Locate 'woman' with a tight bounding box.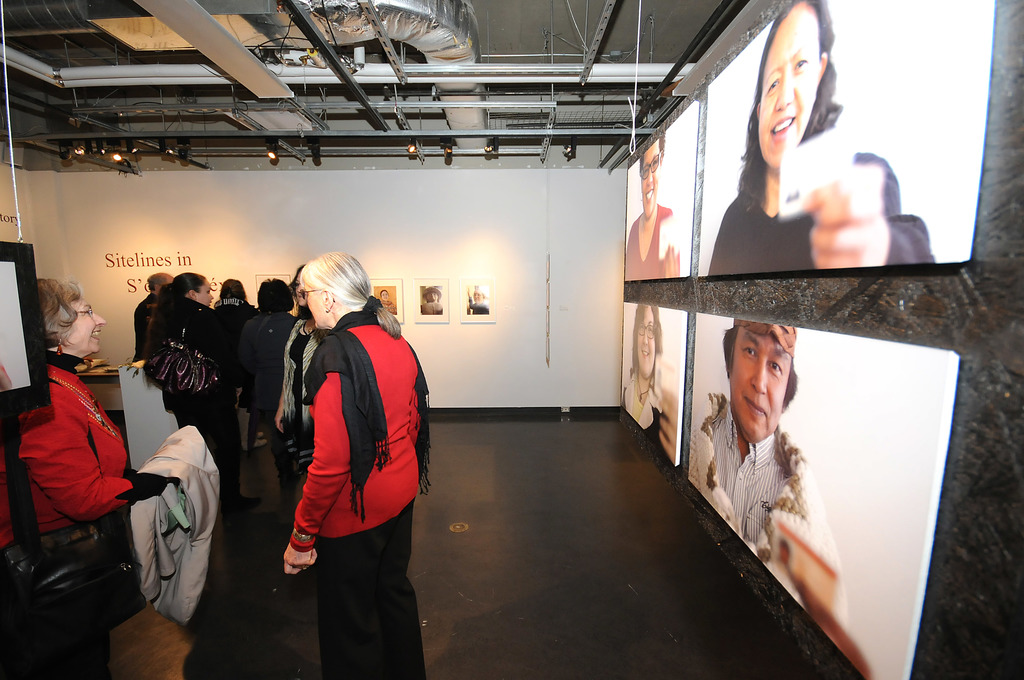
locate(0, 271, 186, 555).
